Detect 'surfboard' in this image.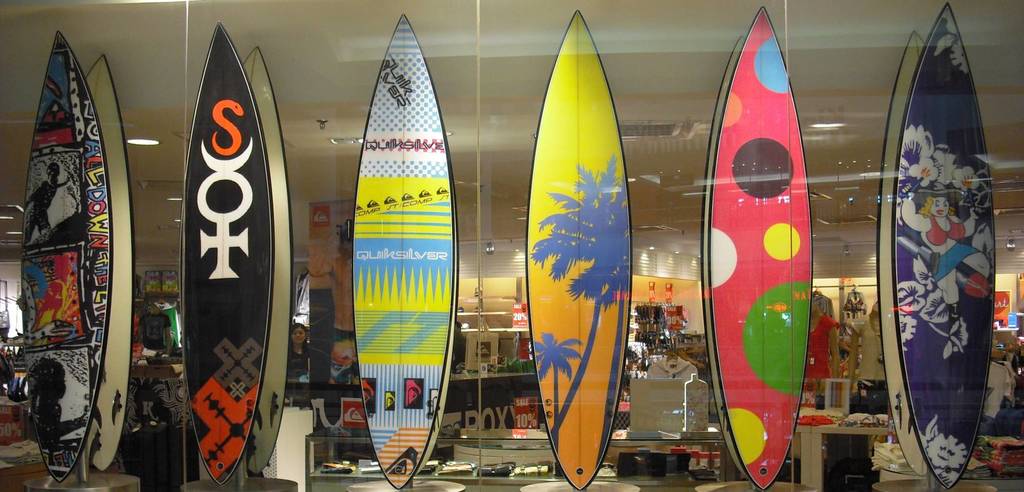
Detection: [17,31,116,486].
